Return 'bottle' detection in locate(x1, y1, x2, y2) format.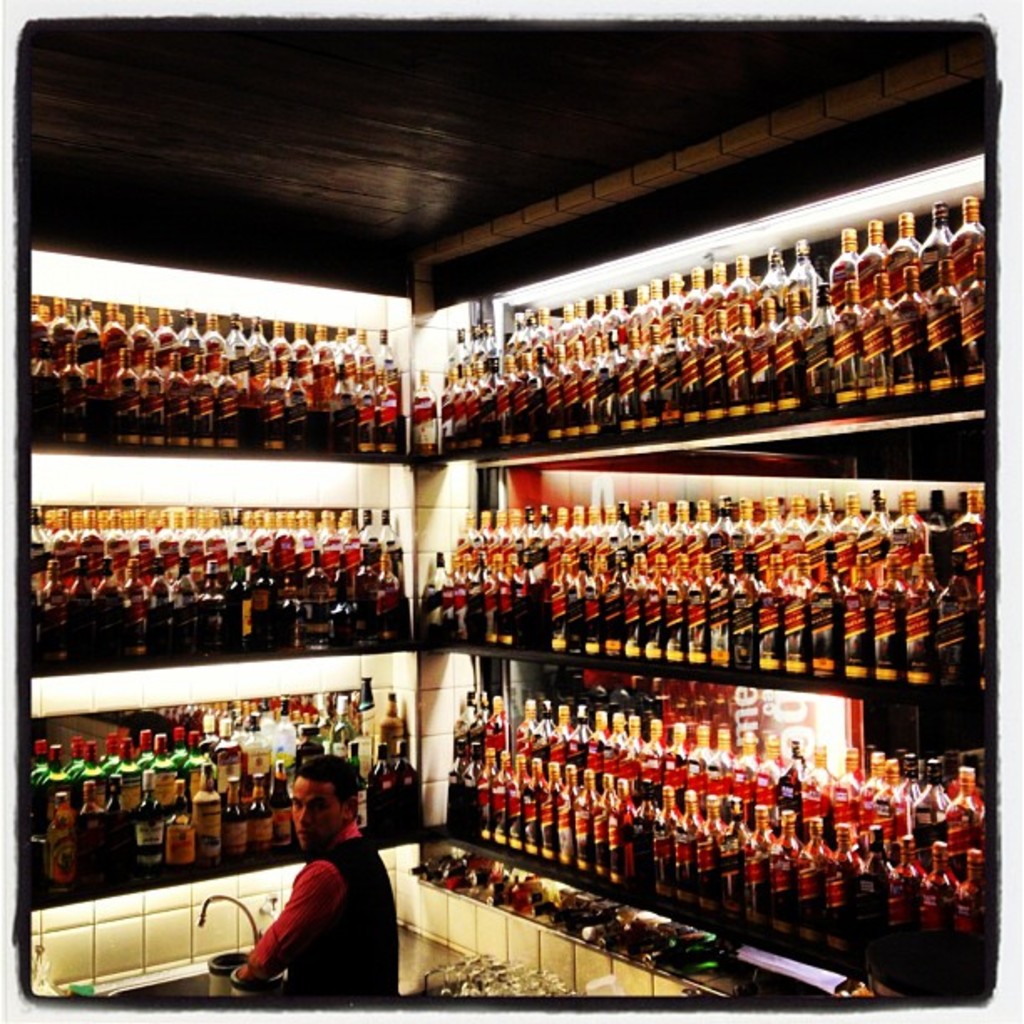
locate(537, 310, 549, 340).
